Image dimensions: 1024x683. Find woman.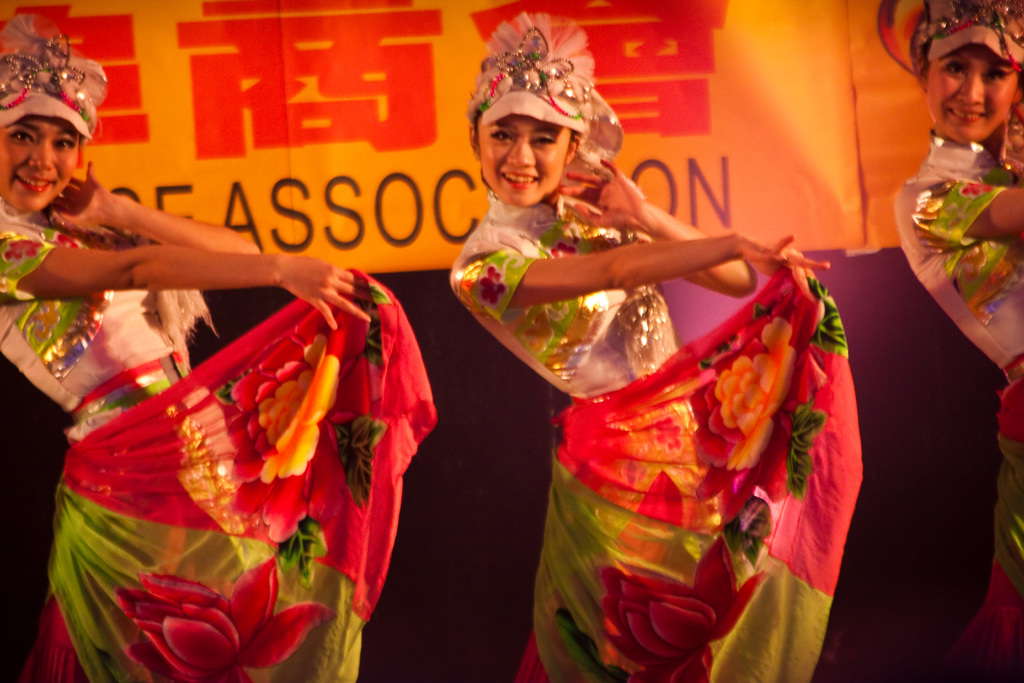
x1=0, y1=10, x2=439, y2=682.
